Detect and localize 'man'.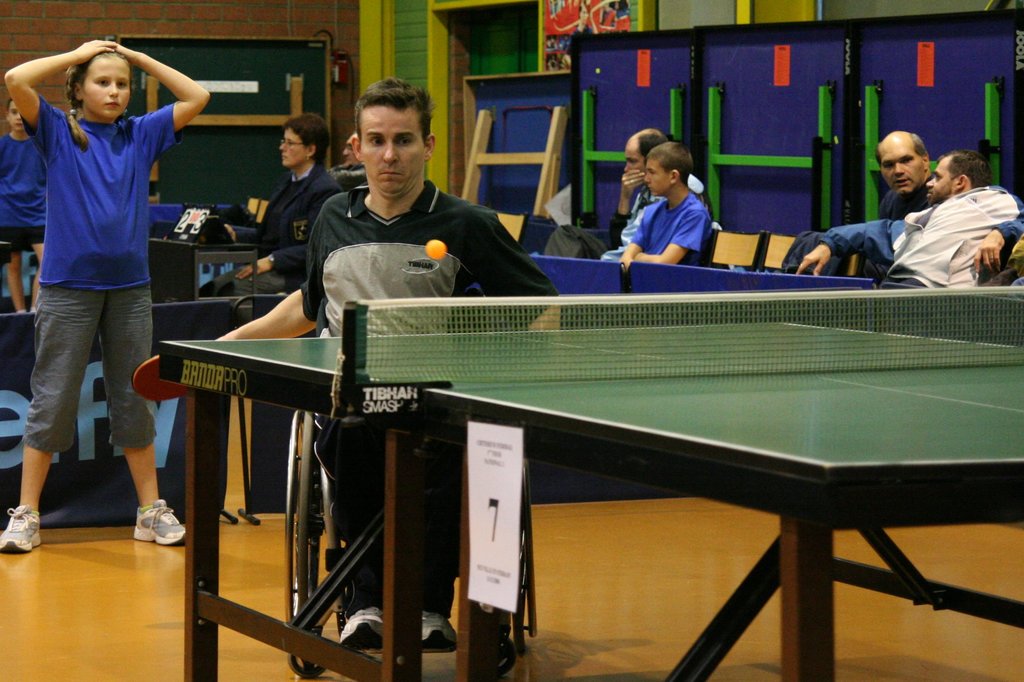
Localized at Rect(858, 128, 940, 286).
